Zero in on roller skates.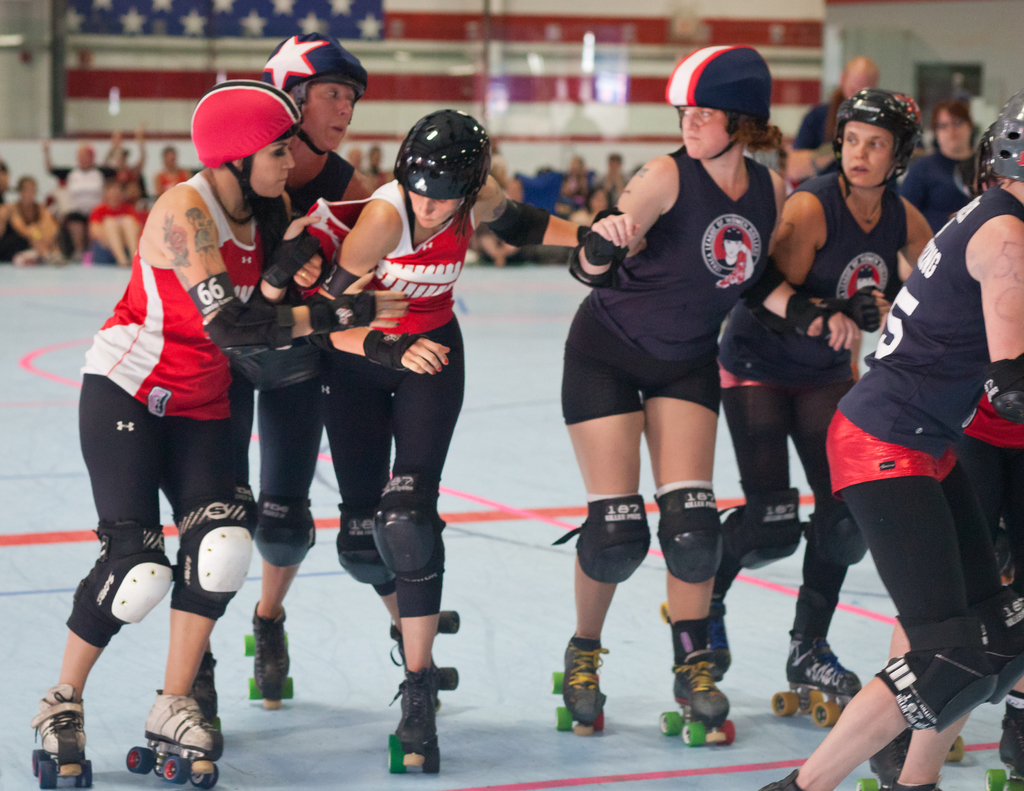
Zeroed in: bbox(189, 650, 225, 722).
